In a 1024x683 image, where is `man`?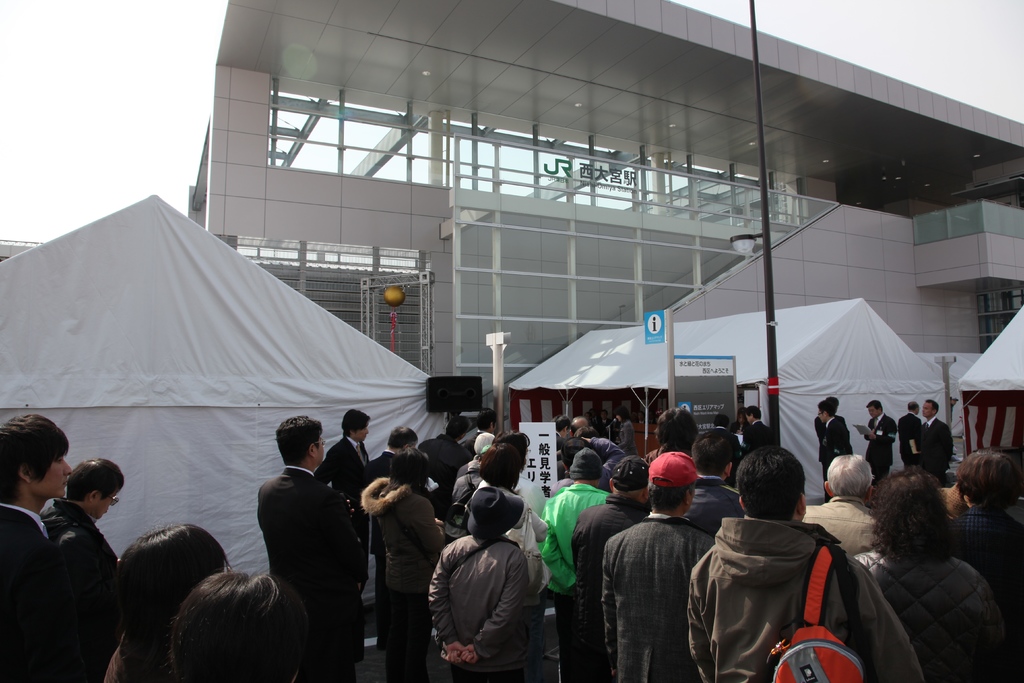
<region>812, 396, 846, 445</region>.
